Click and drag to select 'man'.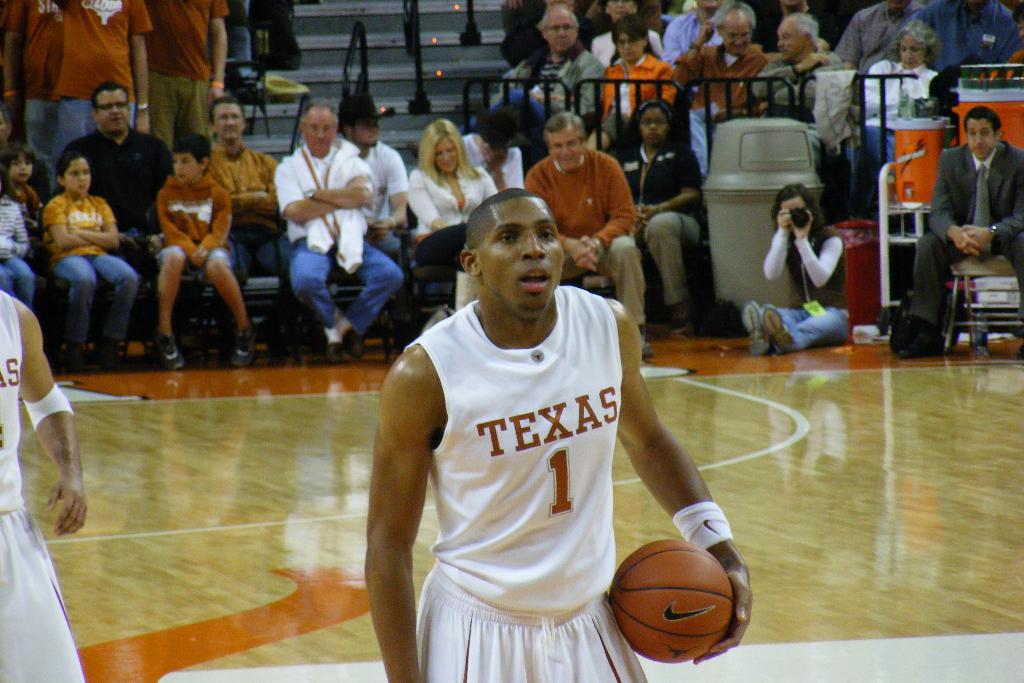
Selection: 0/0/77/190.
